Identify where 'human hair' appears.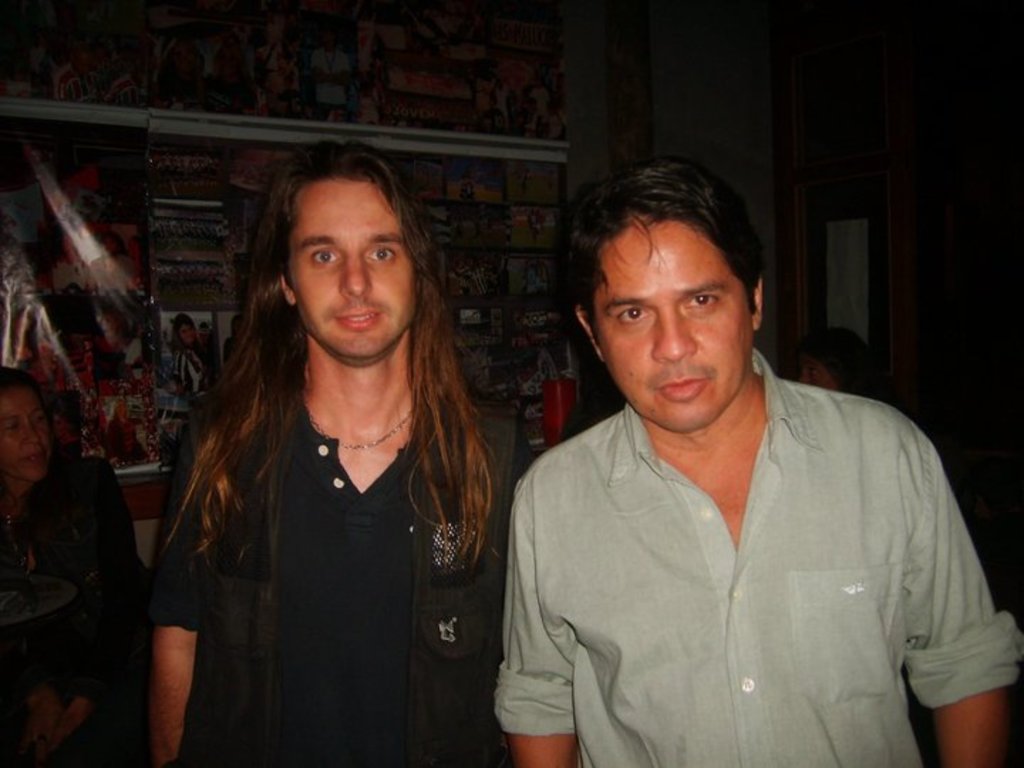
Appears at {"x1": 0, "y1": 361, "x2": 36, "y2": 394}.
